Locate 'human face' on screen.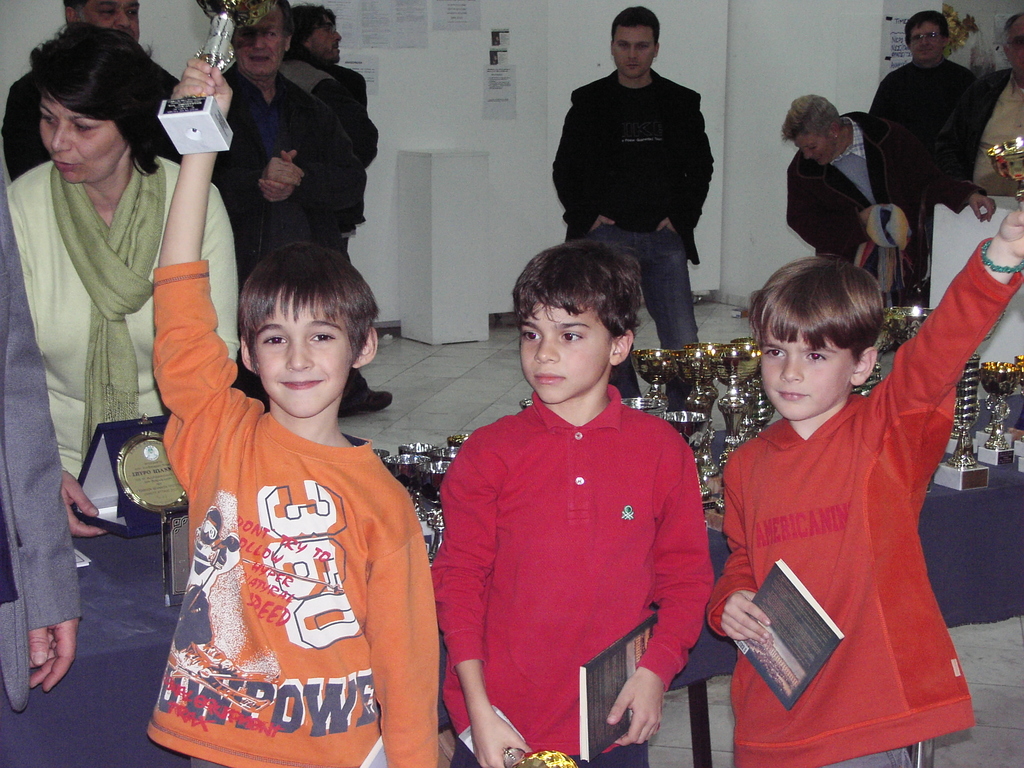
On screen at (left=34, top=88, right=136, bottom=177).
